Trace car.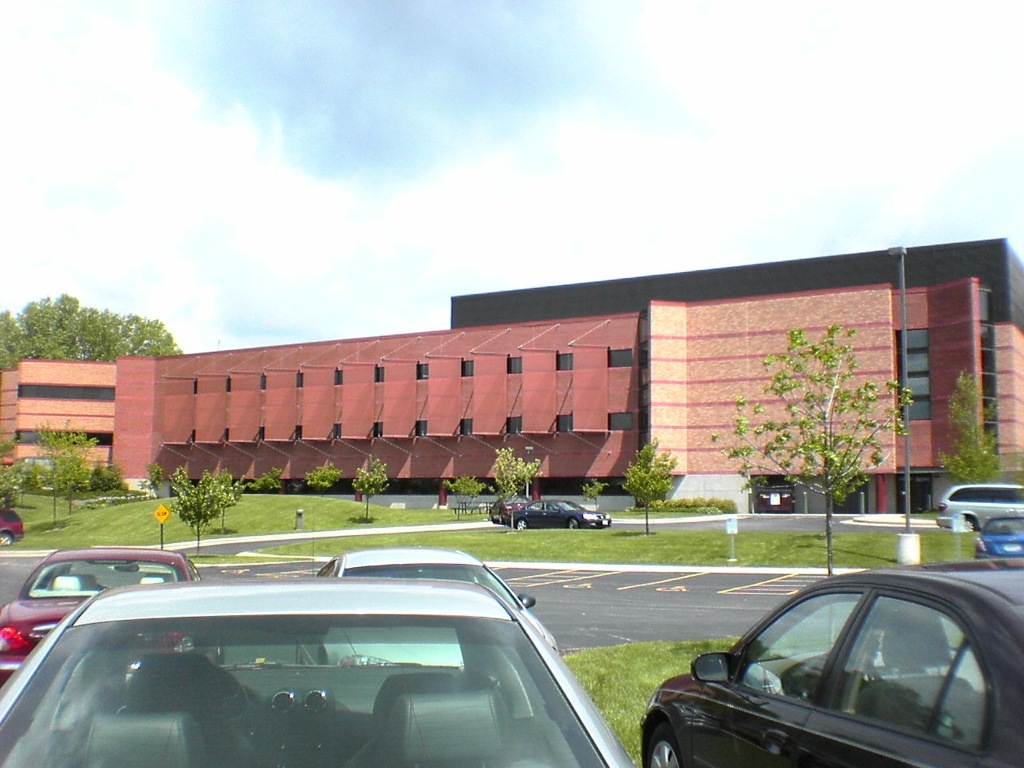
Traced to (491, 493, 525, 524).
